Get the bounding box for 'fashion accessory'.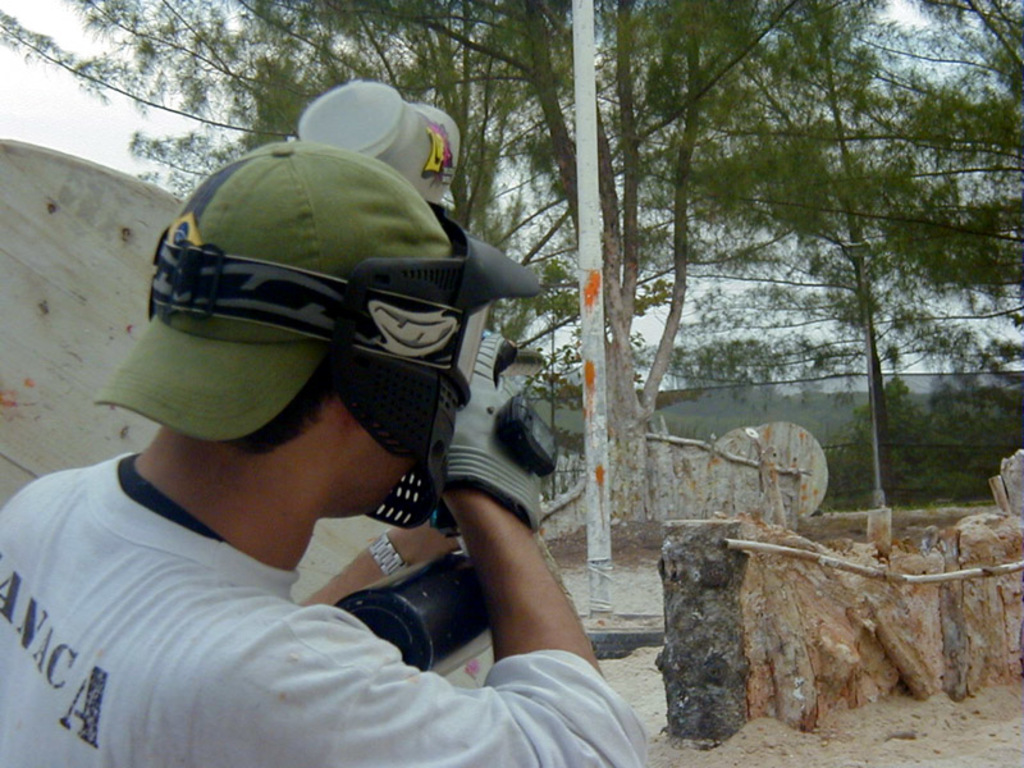
[x1=438, y1=330, x2=556, y2=538].
